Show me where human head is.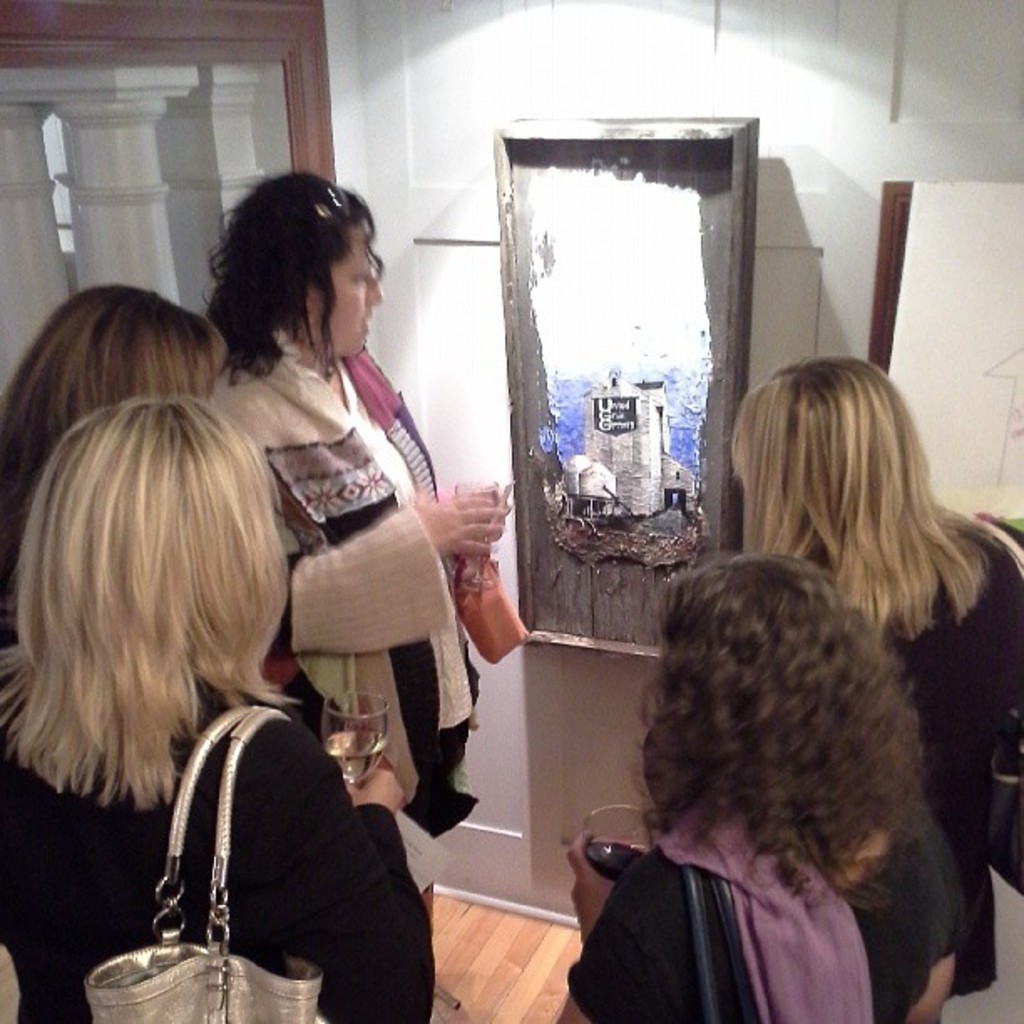
human head is at l=2, t=278, r=212, b=460.
